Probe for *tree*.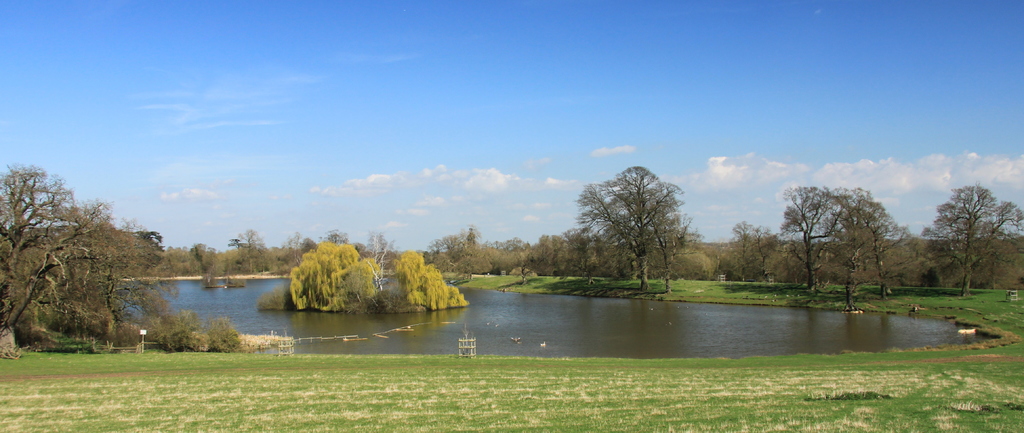
Probe result: box(537, 237, 563, 273).
